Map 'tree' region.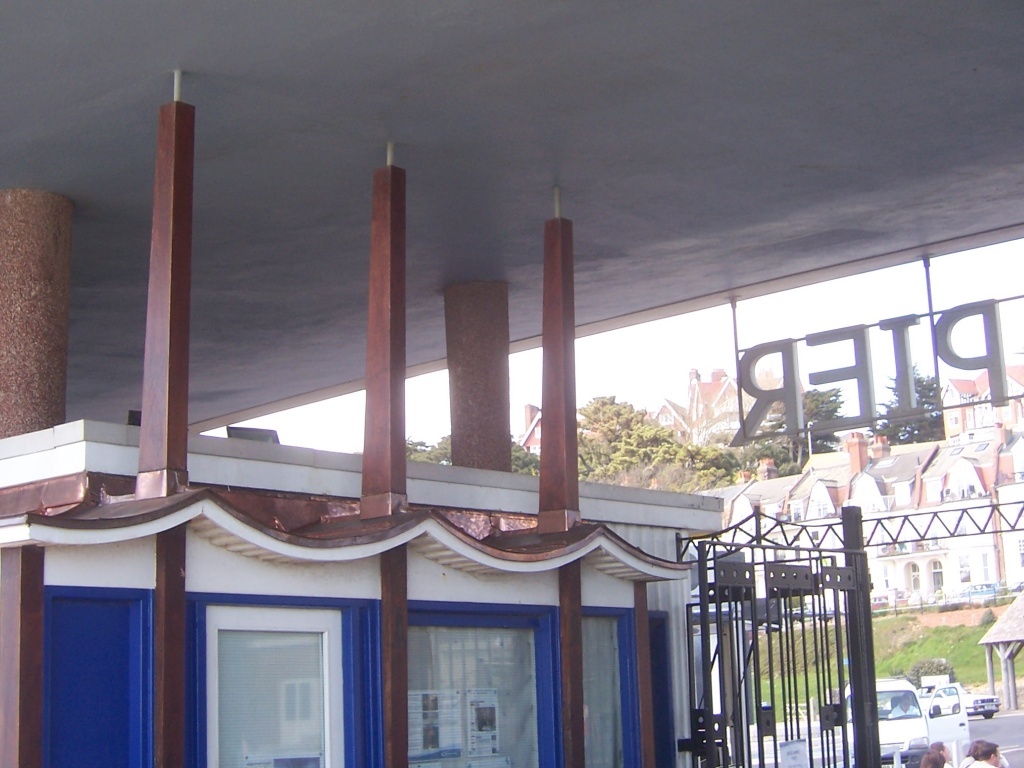
Mapped to bbox=[737, 388, 873, 477].
